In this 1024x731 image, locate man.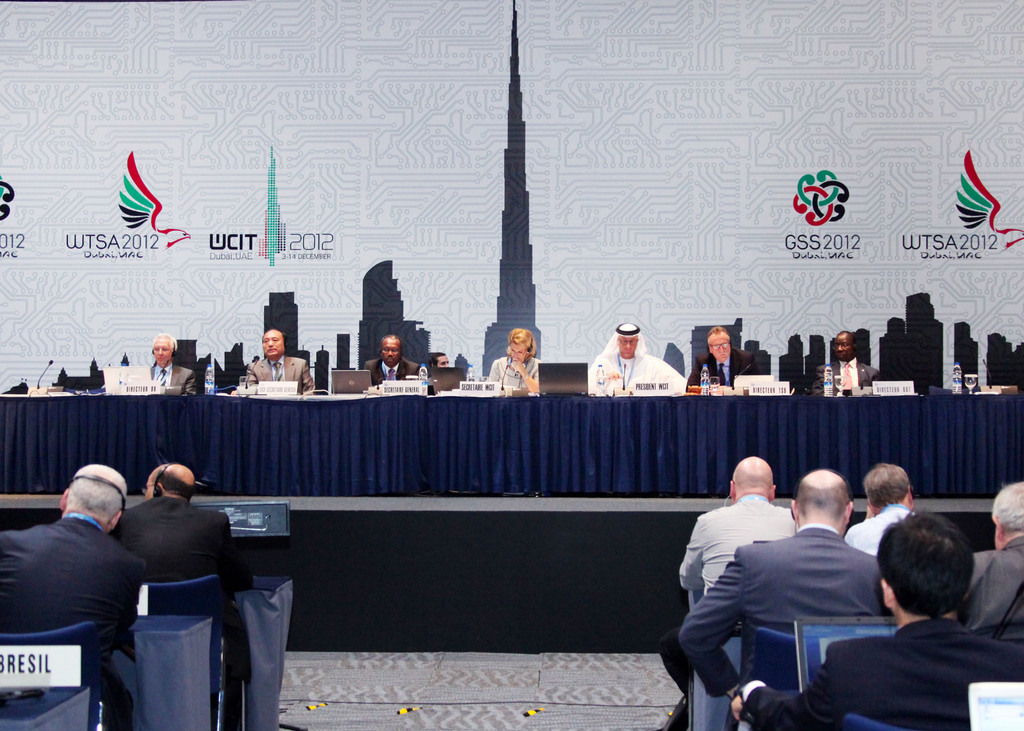
Bounding box: left=101, top=462, right=239, bottom=730.
